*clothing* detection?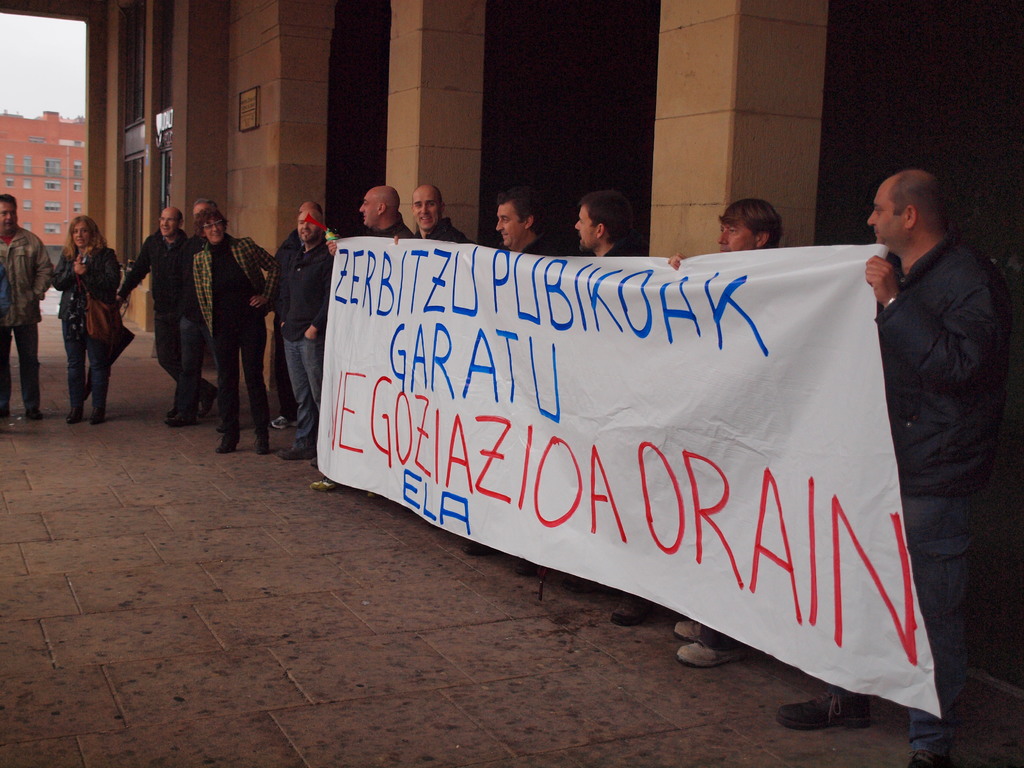
{"left": 252, "top": 221, "right": 339, "bottom": 465}
